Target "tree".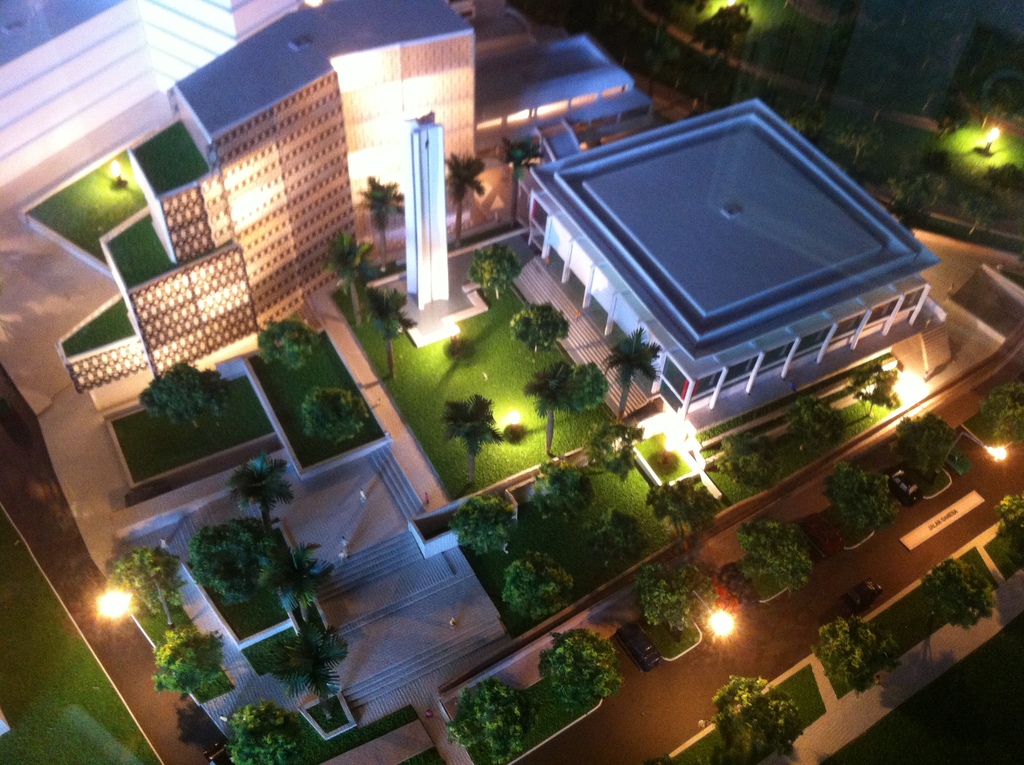
Target region: <box>490,132,542,230</box>.
